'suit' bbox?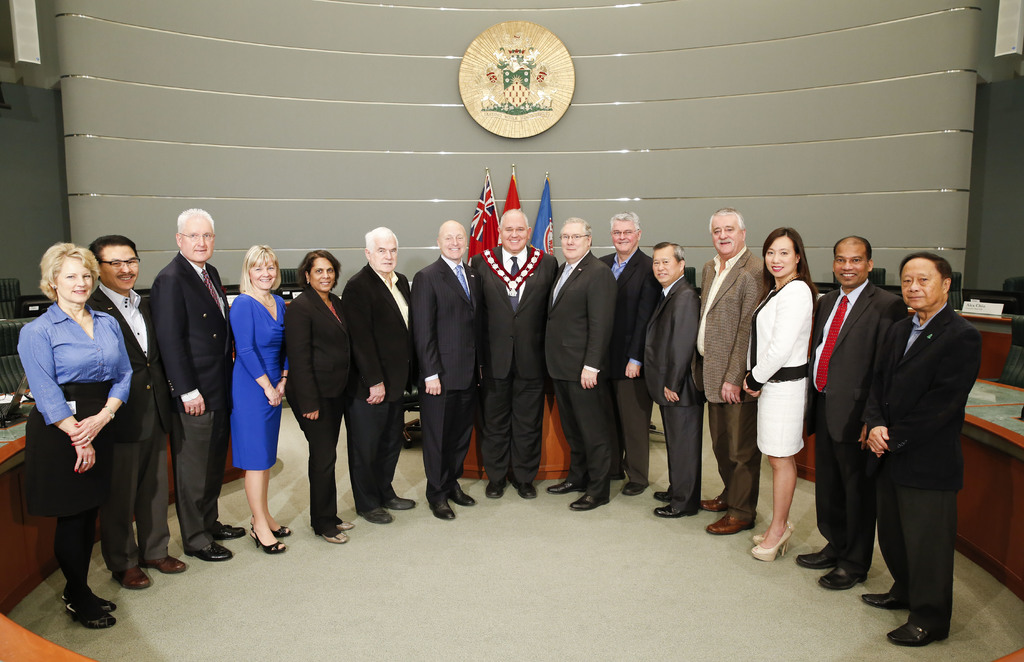
Rect(145, 252, 230, 549)
